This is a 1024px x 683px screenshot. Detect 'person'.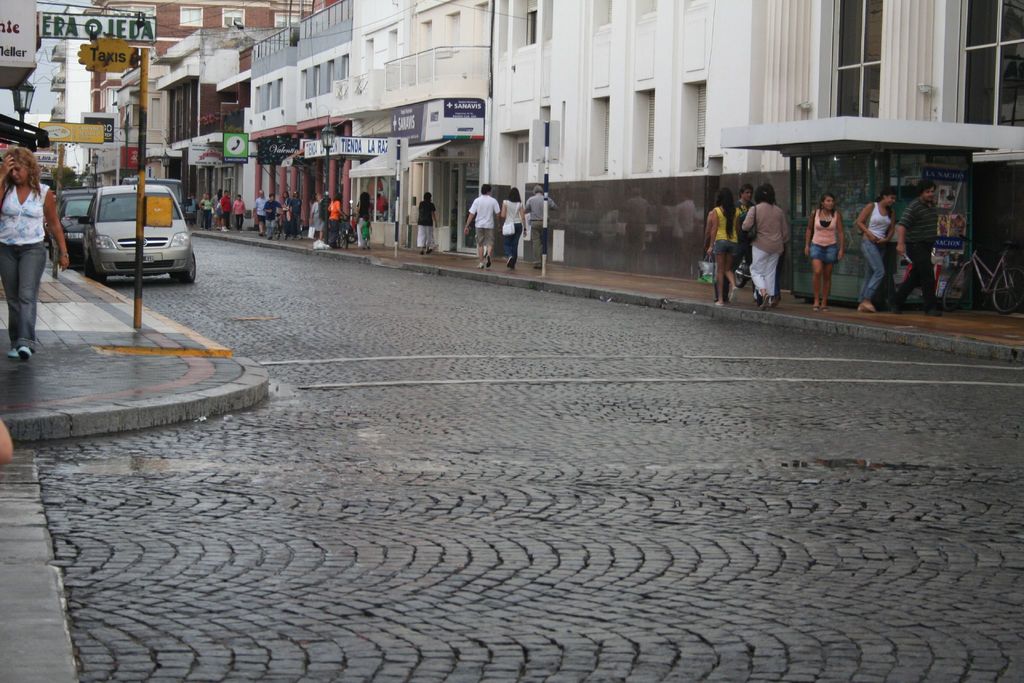
<bbox>524, 183, 560, 272</bbox>.
